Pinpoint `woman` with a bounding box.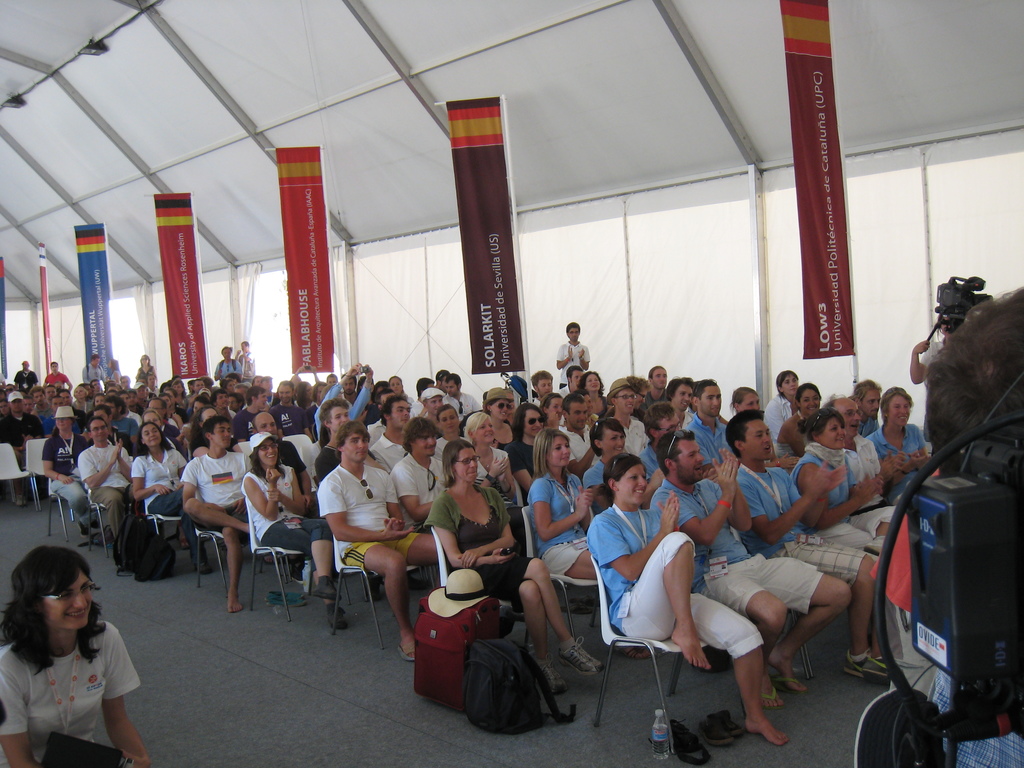
(413,442,599,696).
